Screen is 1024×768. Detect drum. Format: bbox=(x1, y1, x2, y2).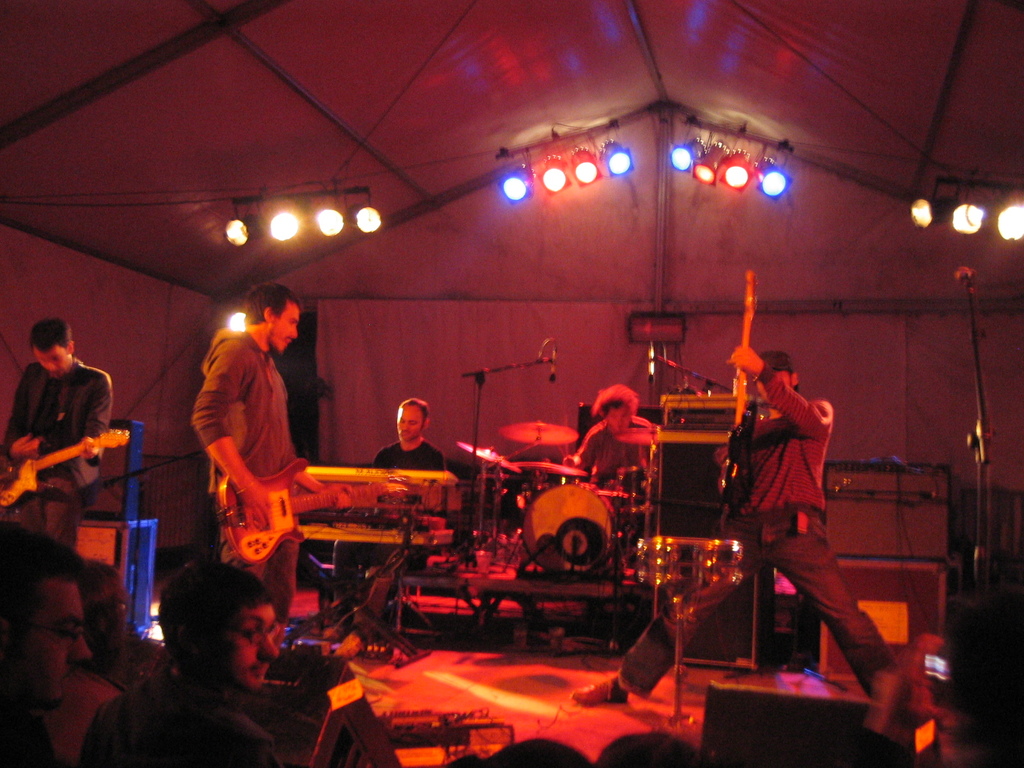
bbox=(520, 482, 627, 569).
